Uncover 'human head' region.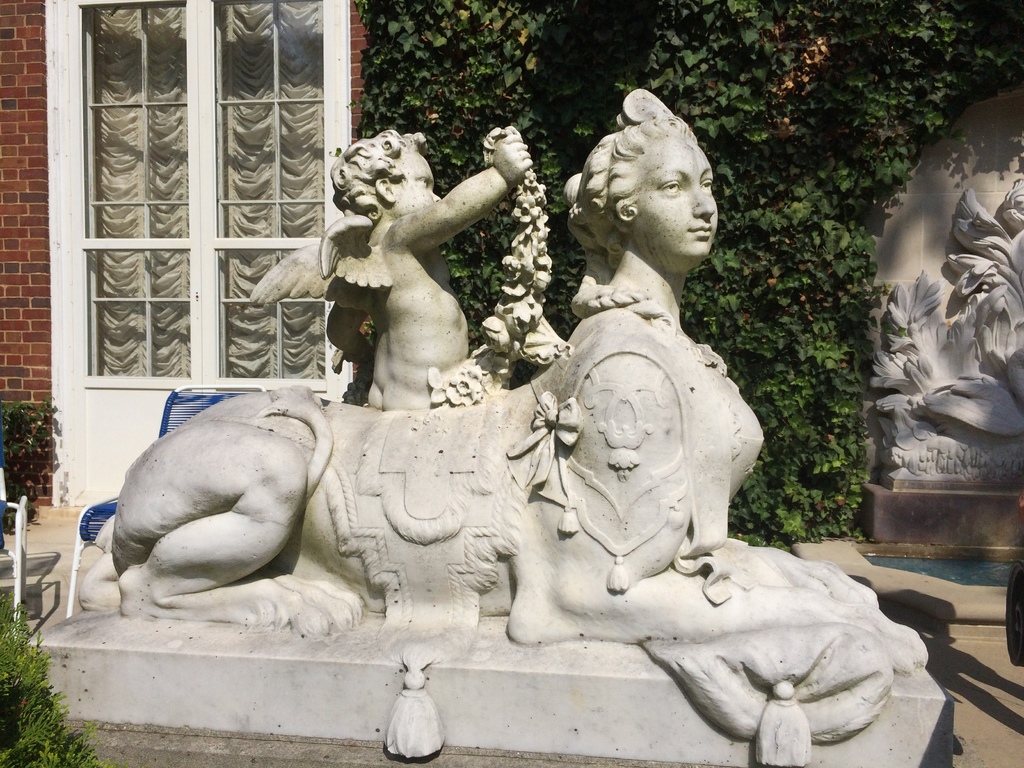
Uncovered: <box>329,124,433,216</box>.
